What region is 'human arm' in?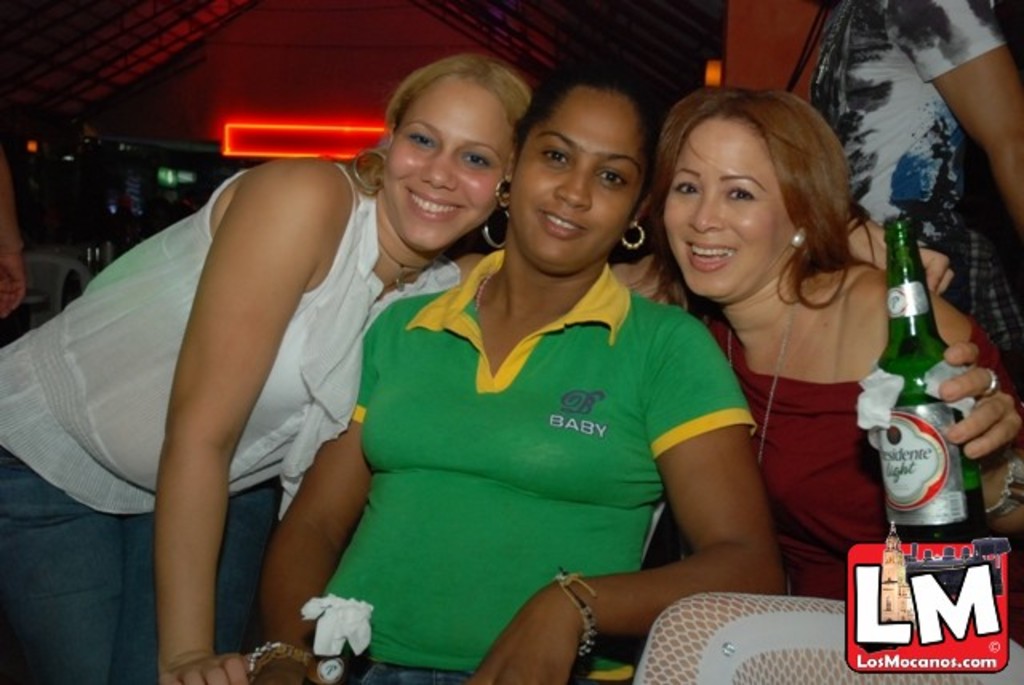
[238, 298, 390, 683].
